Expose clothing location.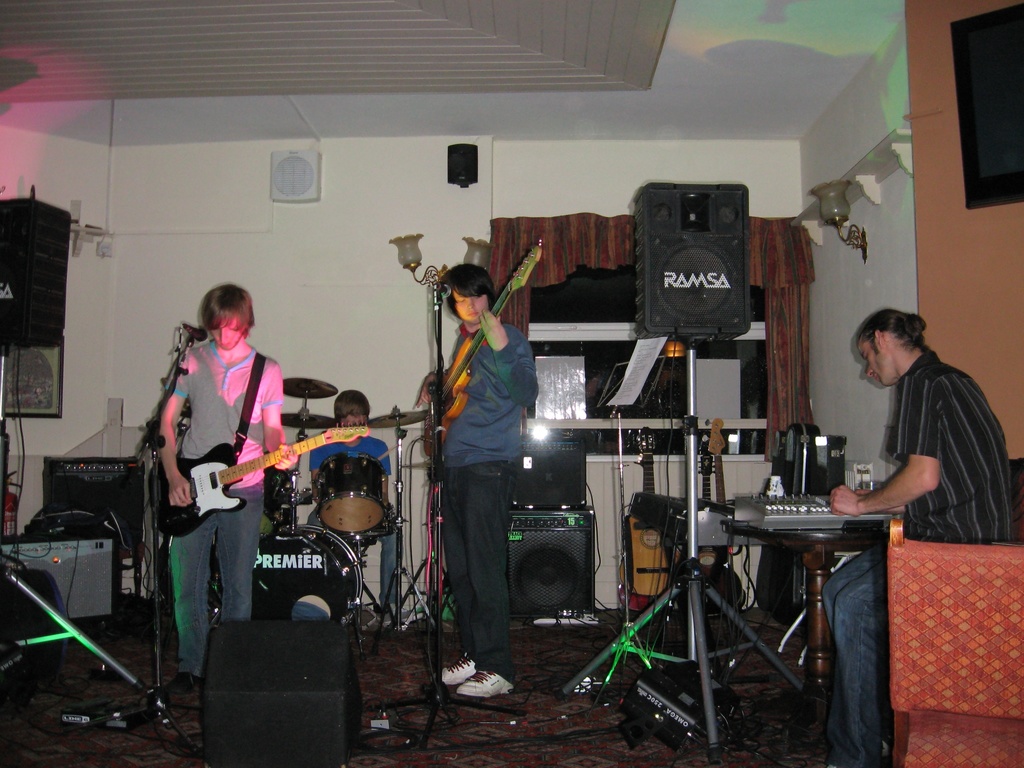
Exposed at l=428, t=315, r=540, b=678.
